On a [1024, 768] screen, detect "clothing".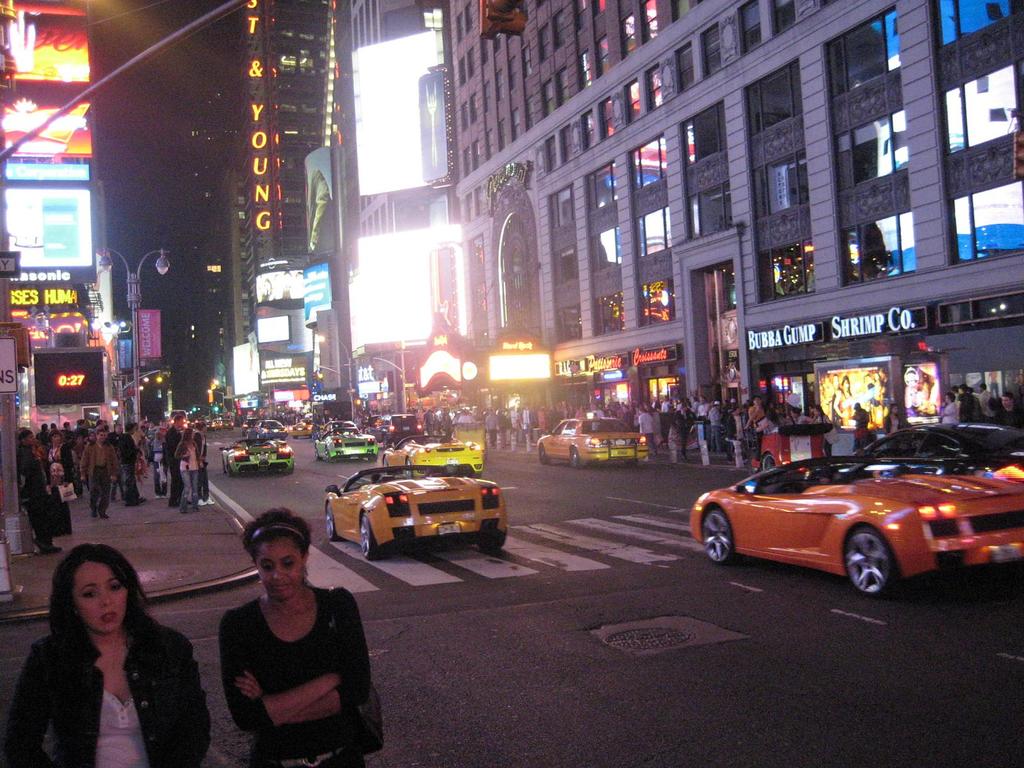
select_region(0, 617, 209, 767).
